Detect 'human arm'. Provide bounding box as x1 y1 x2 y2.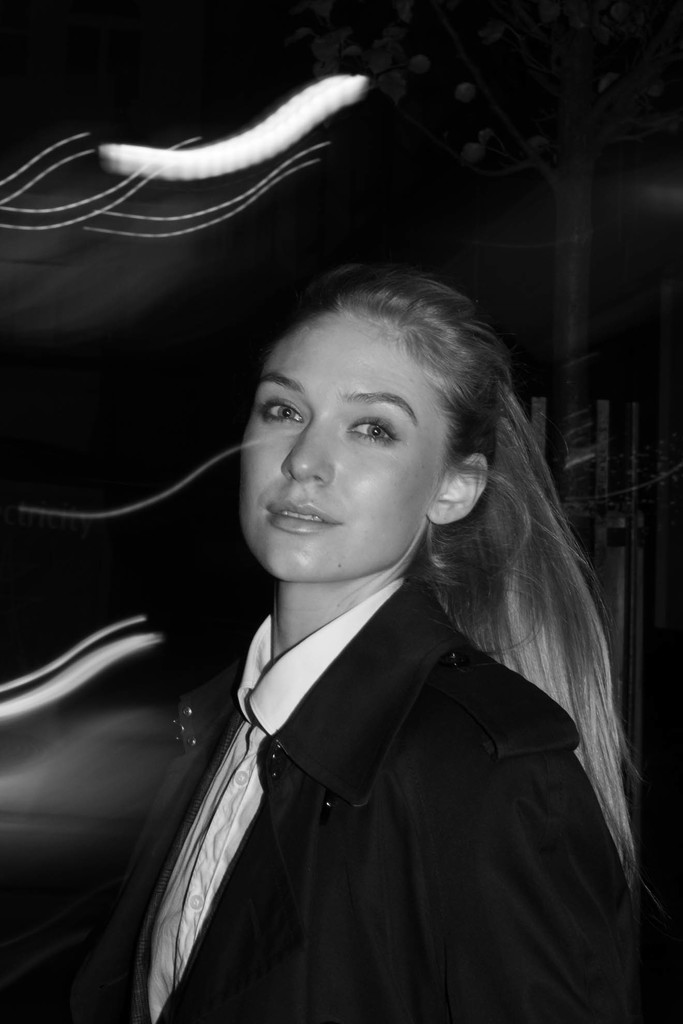
412 664 675 1023.
